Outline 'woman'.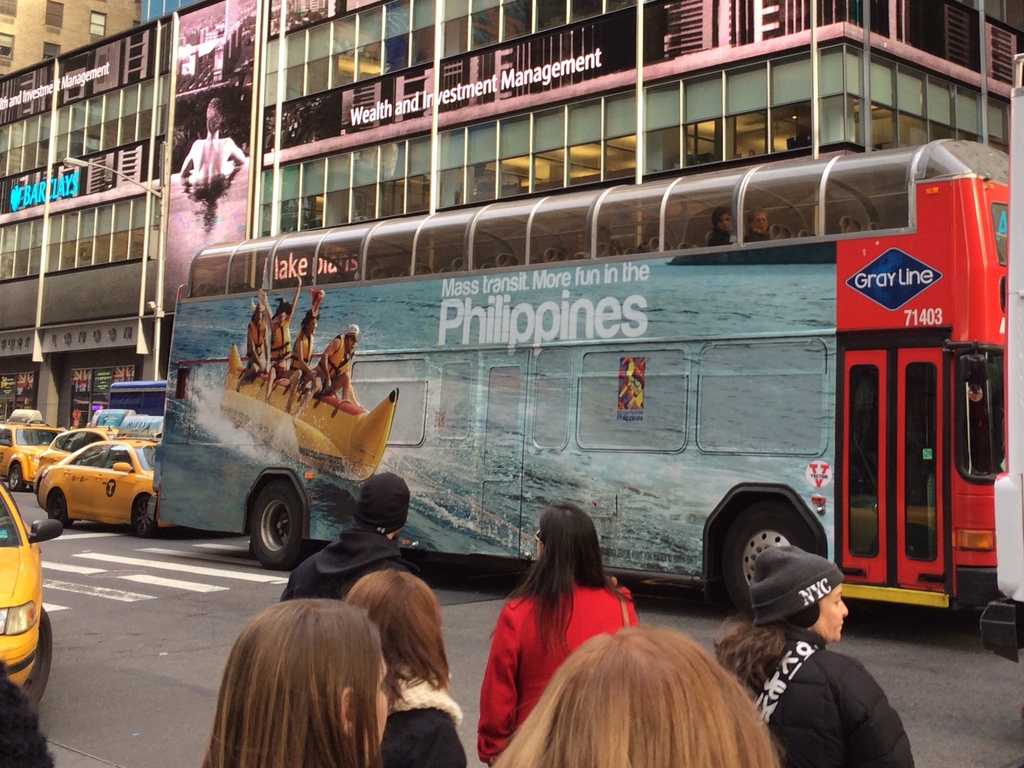
Outline: rect(197, 598, 385, 767).
